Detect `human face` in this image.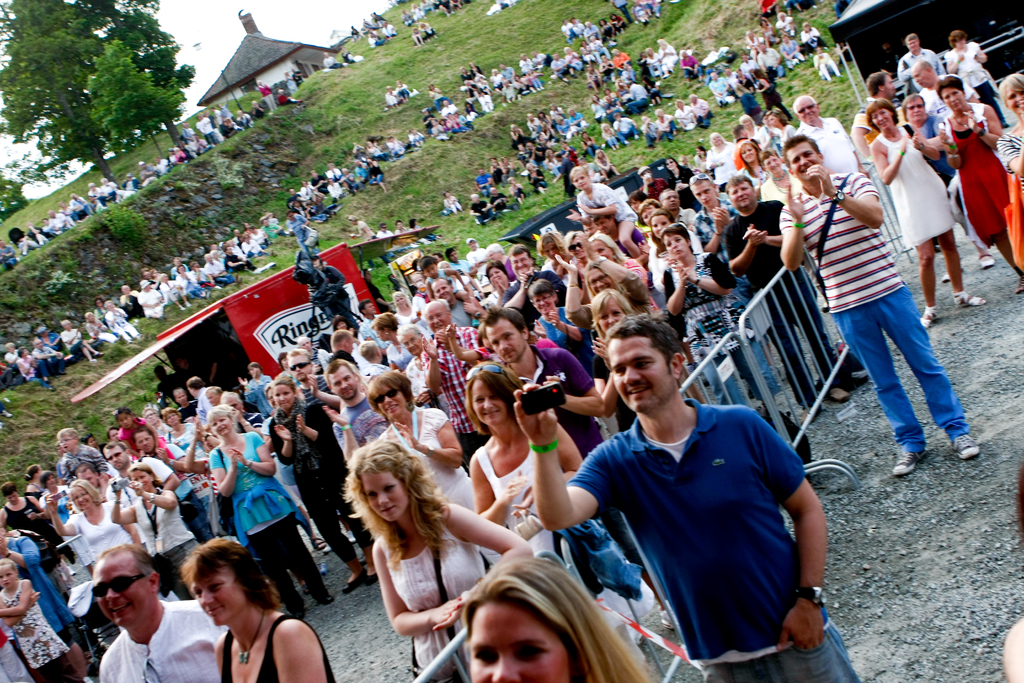
Detection: {"x1": 117, "y1": 413, "x2": 133, "y2": 428}.
